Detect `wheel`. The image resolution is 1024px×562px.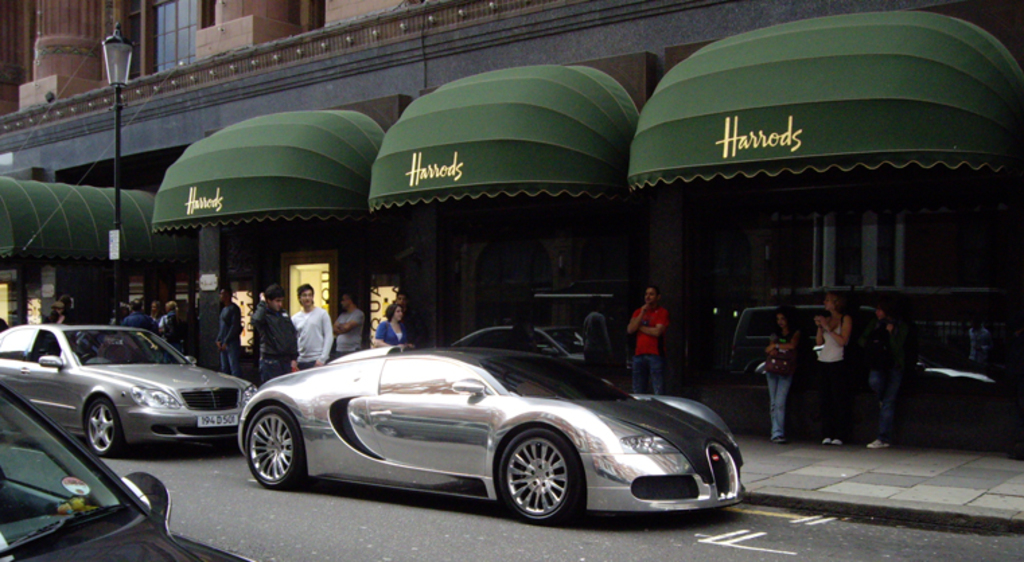
Rect(89, 407, 128, 453).
